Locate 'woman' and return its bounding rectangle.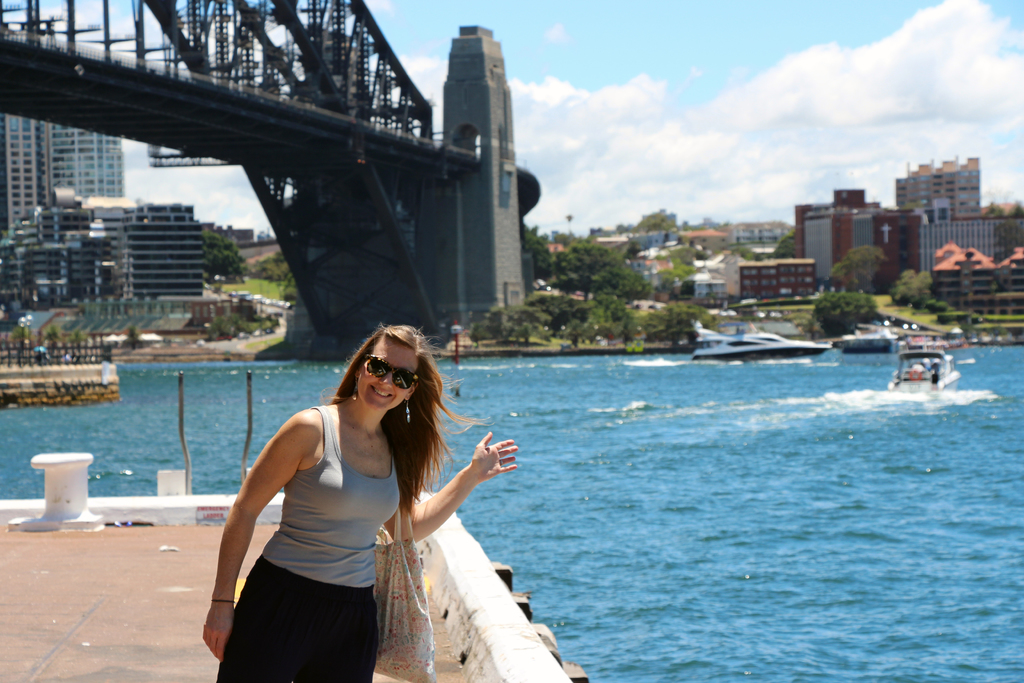
{"x1": 236, "y1": 326, "x2": 544, "y2": 682}.
